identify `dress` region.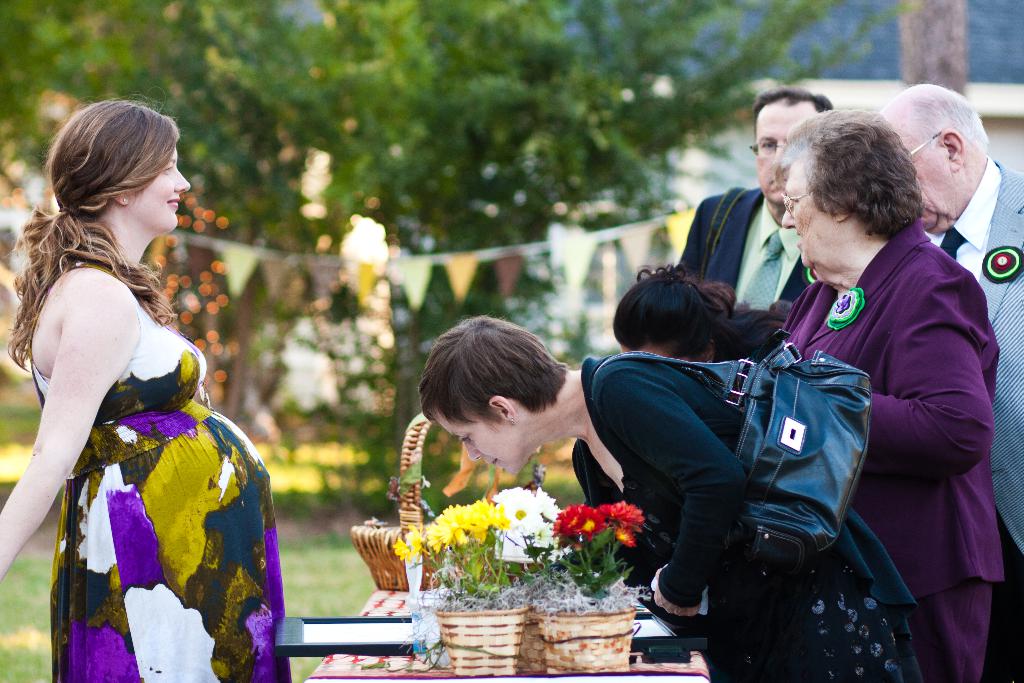
Region: Rect(31, 261, 292, 682).
